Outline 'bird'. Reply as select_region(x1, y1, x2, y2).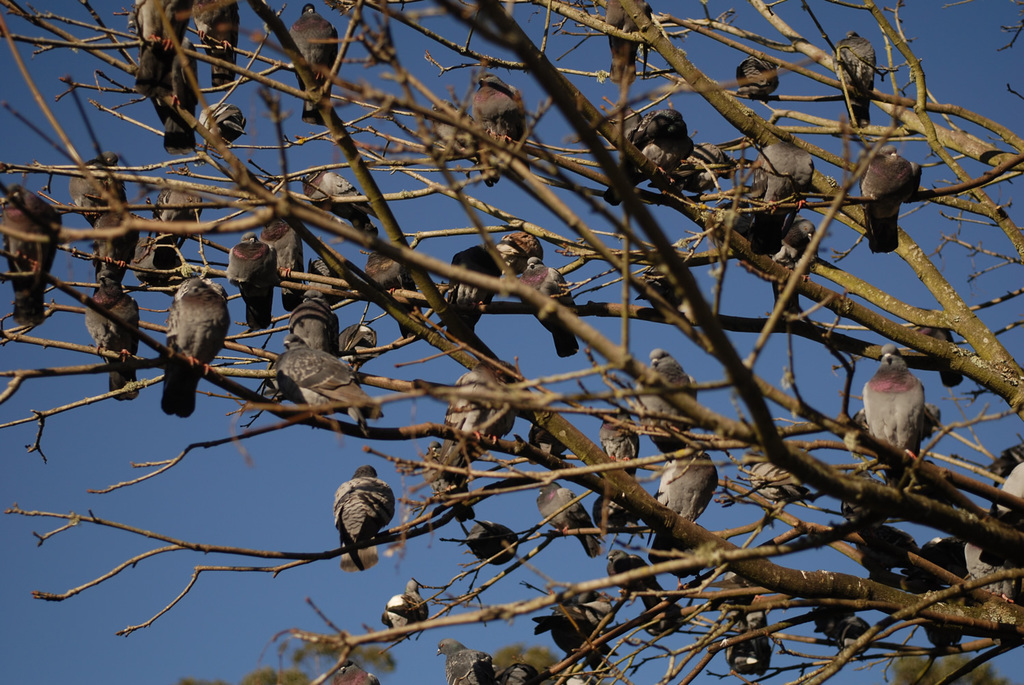
select_region(598, 409, 651, 489).
